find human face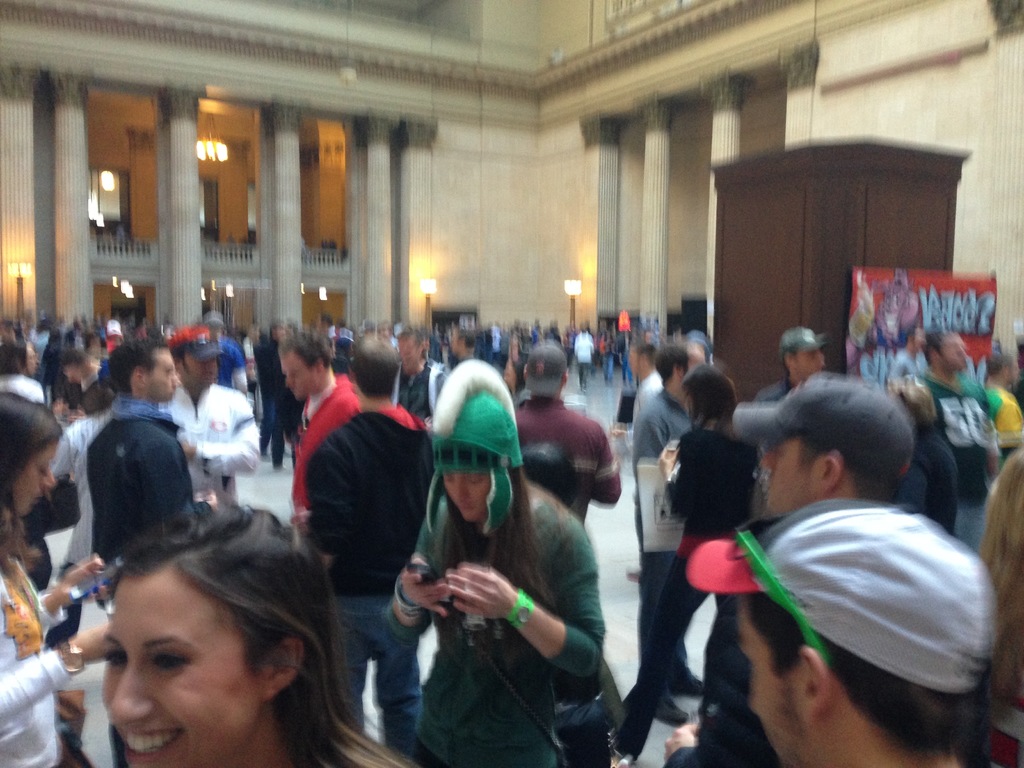
left=143, top=352, right=180, bottom=403
